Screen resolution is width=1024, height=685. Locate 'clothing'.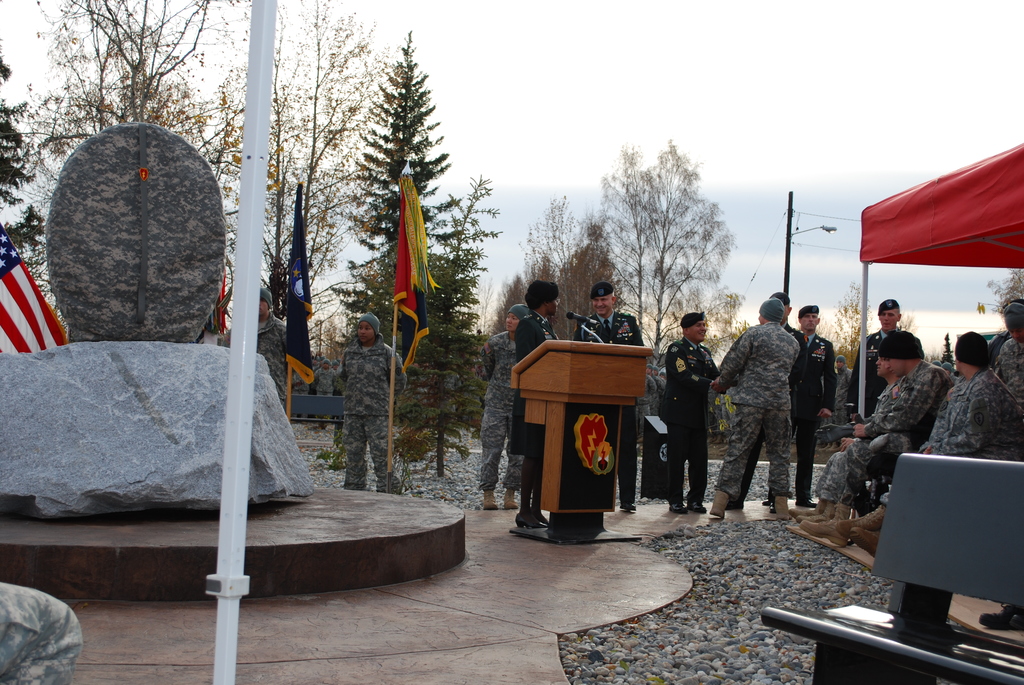
pyautogui.locateOnScreen(662, 336, 717, 501).
